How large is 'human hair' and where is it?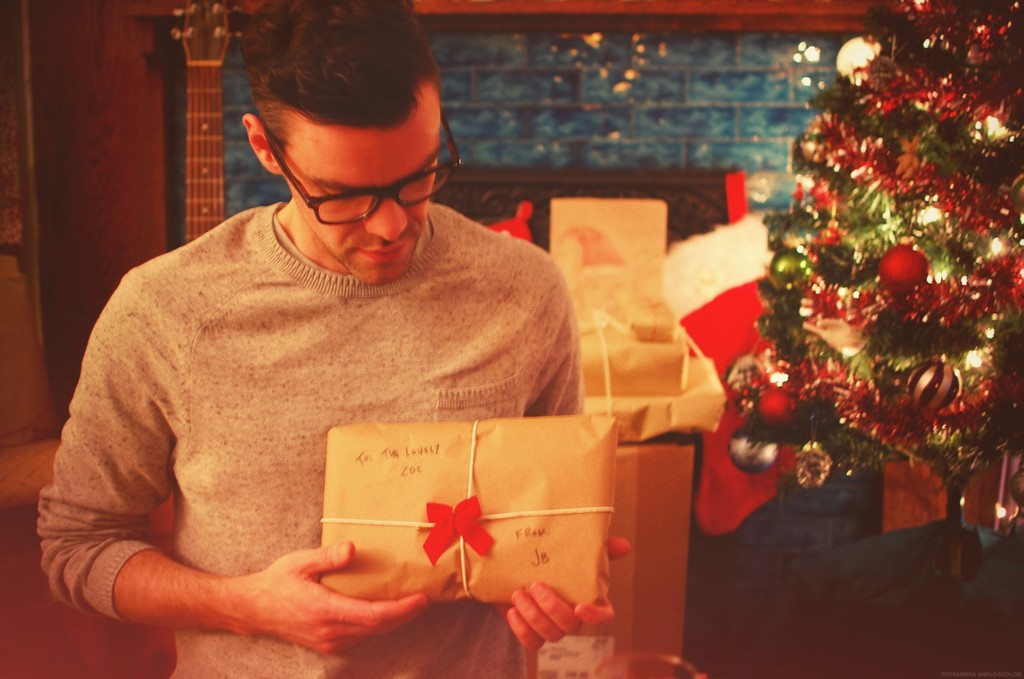
Bounding box: (x1=230, y1=17, x2=450, y2=177).
